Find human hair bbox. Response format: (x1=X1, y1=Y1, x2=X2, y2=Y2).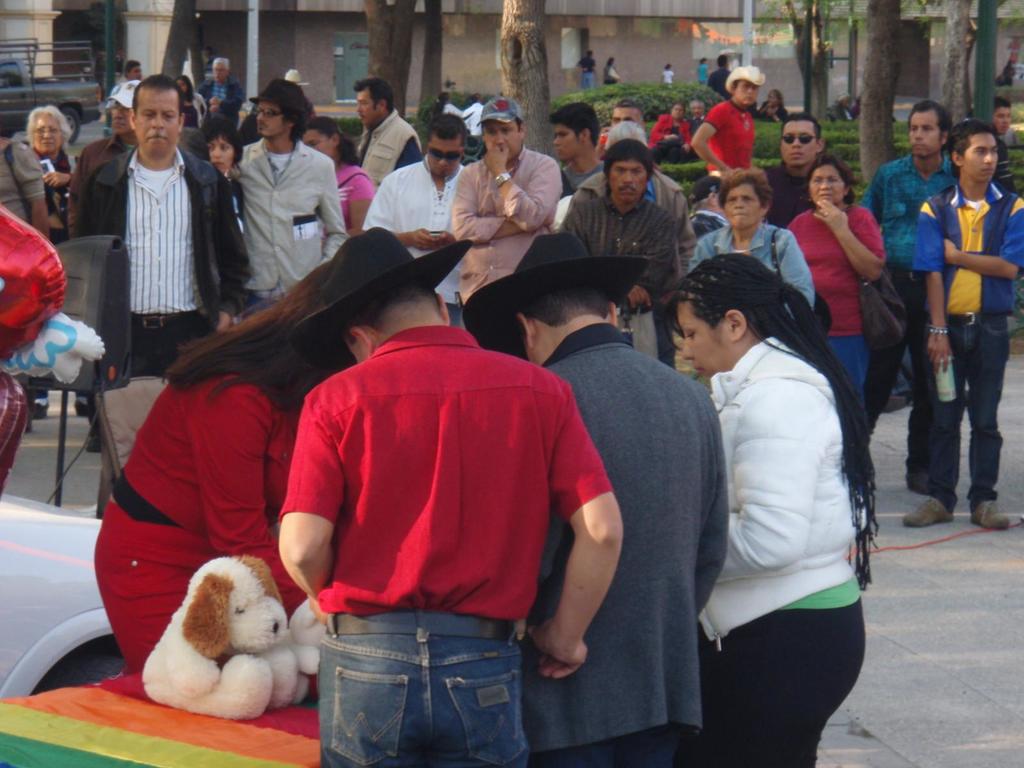
(x1=784, y1=111, x2=824, y2=139).
